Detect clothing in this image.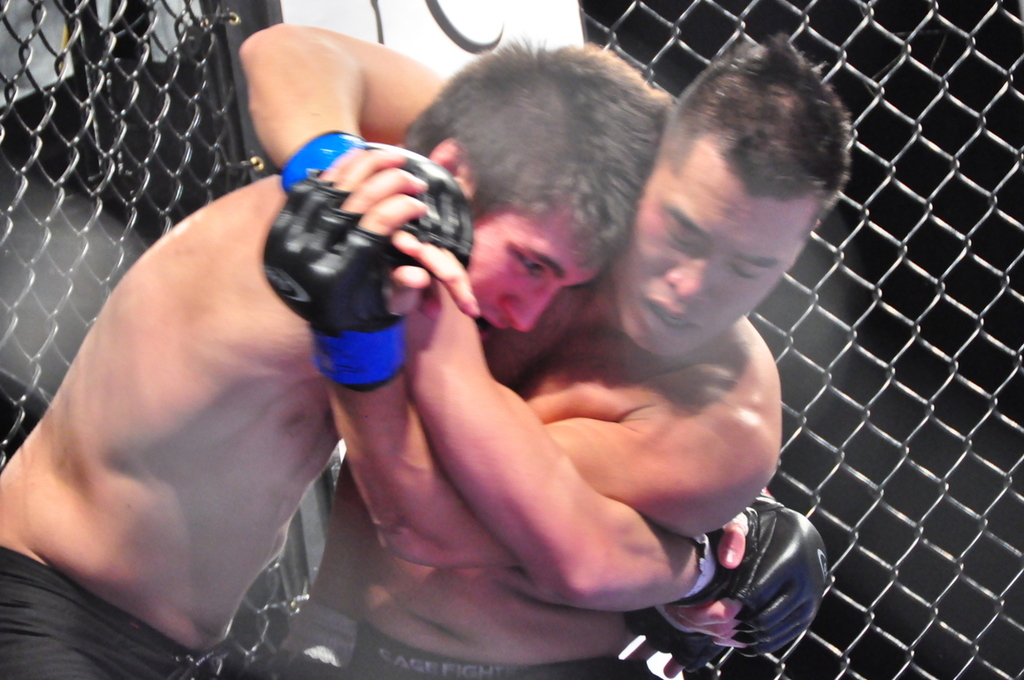
Detection: <bbox>342, 622, 658, 679</bbox>.
